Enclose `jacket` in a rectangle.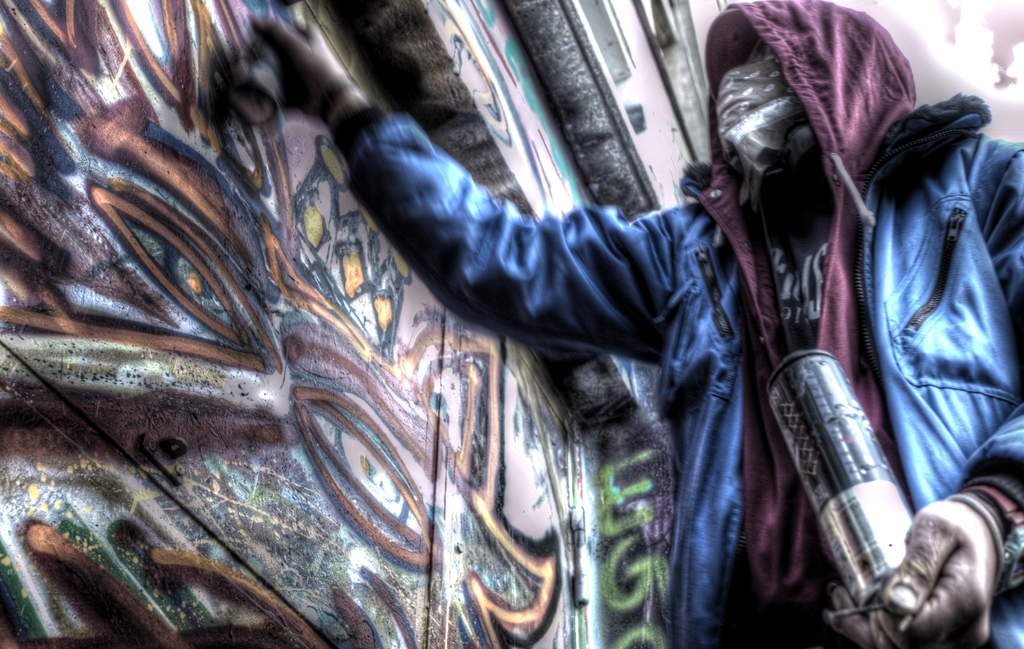
(left=145, top=22, right=995, bottom=648).
